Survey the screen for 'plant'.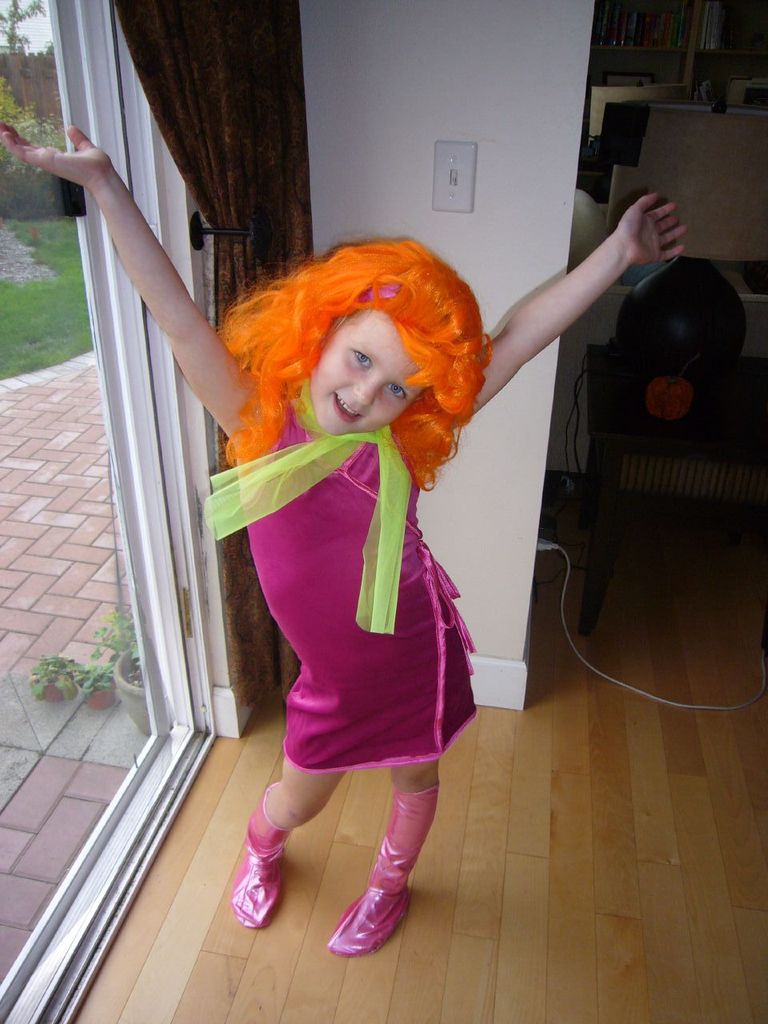
Survey found: {"left": 85, "top": 597, "right": 123, "bottom": 691}.
